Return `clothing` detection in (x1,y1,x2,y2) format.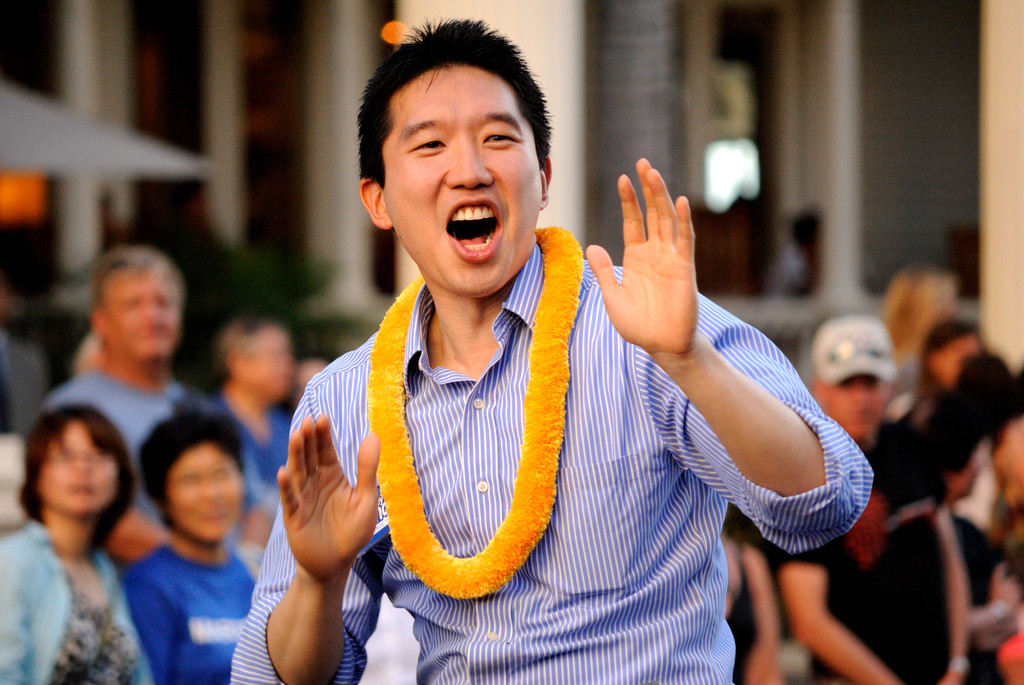
(770,414,965,684).
